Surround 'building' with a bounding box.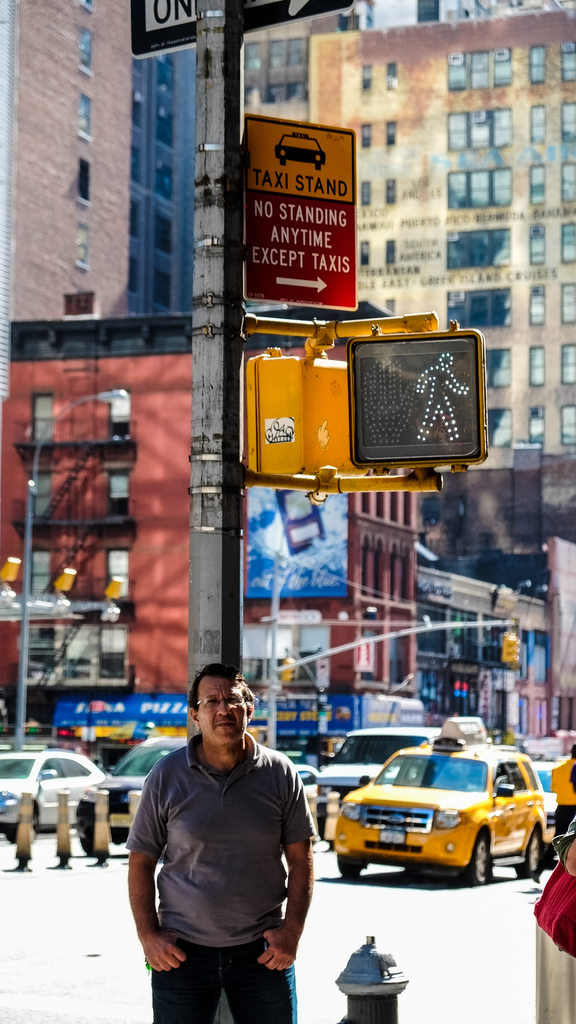
bbox(424, 573, 546, 739).
